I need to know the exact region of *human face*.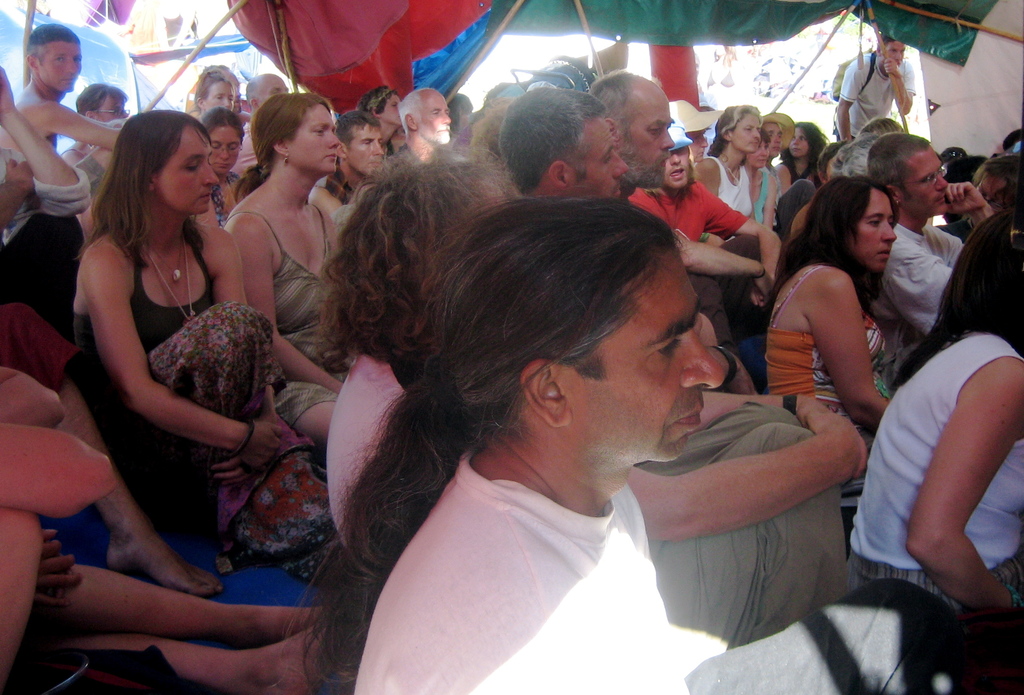
Region: l=97, t=95, r=129, b=120.
